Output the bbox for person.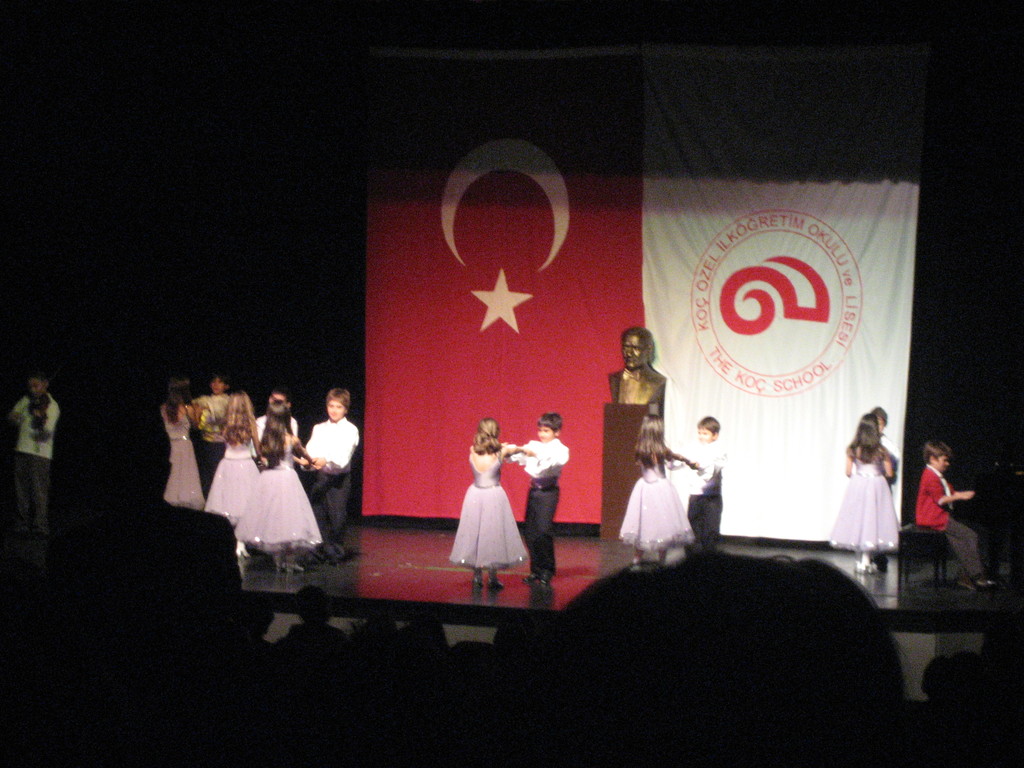
x1=4 y1=377 x2=62 y2=540.
